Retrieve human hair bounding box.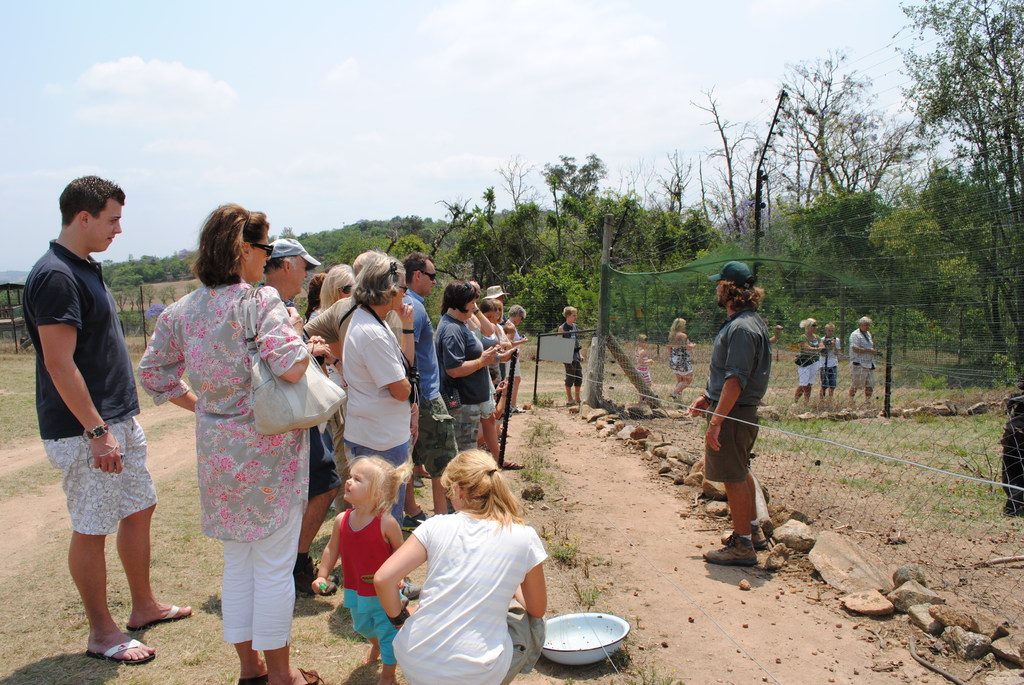
Bounding box: Rect(349, 253, 405, 306).
